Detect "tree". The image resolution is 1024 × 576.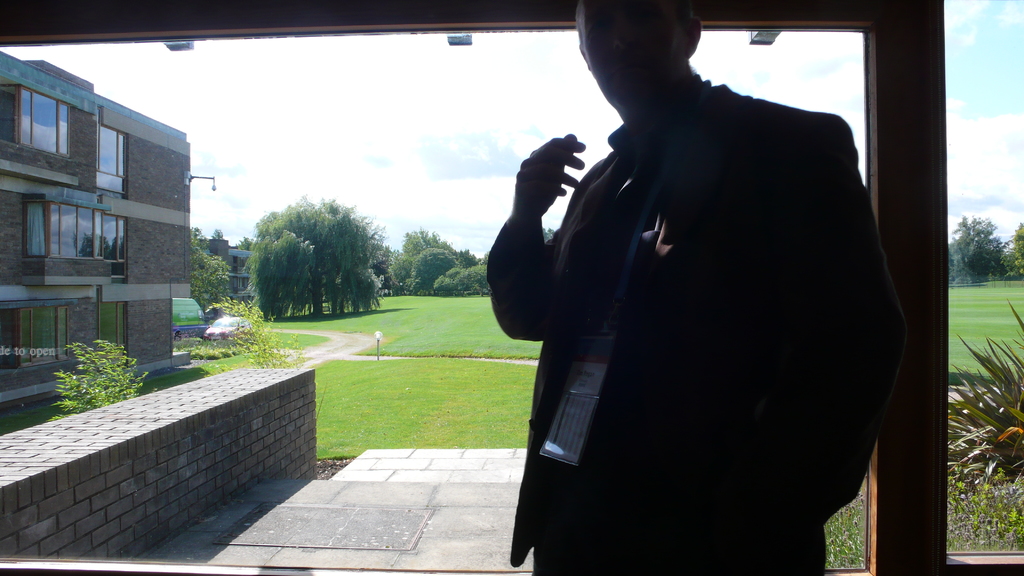
{"x1": 413, "y1": 248, "x2": 460, "y2": 294}.
